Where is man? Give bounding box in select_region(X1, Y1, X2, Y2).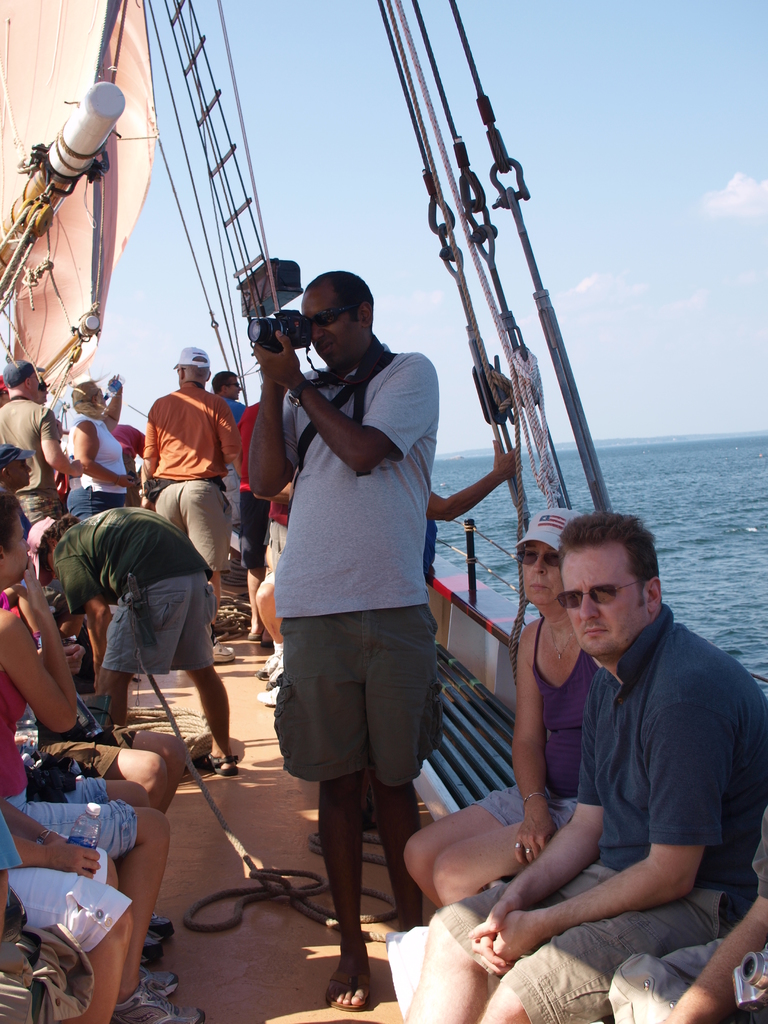
select_region(248, 262, 461, 1005).
